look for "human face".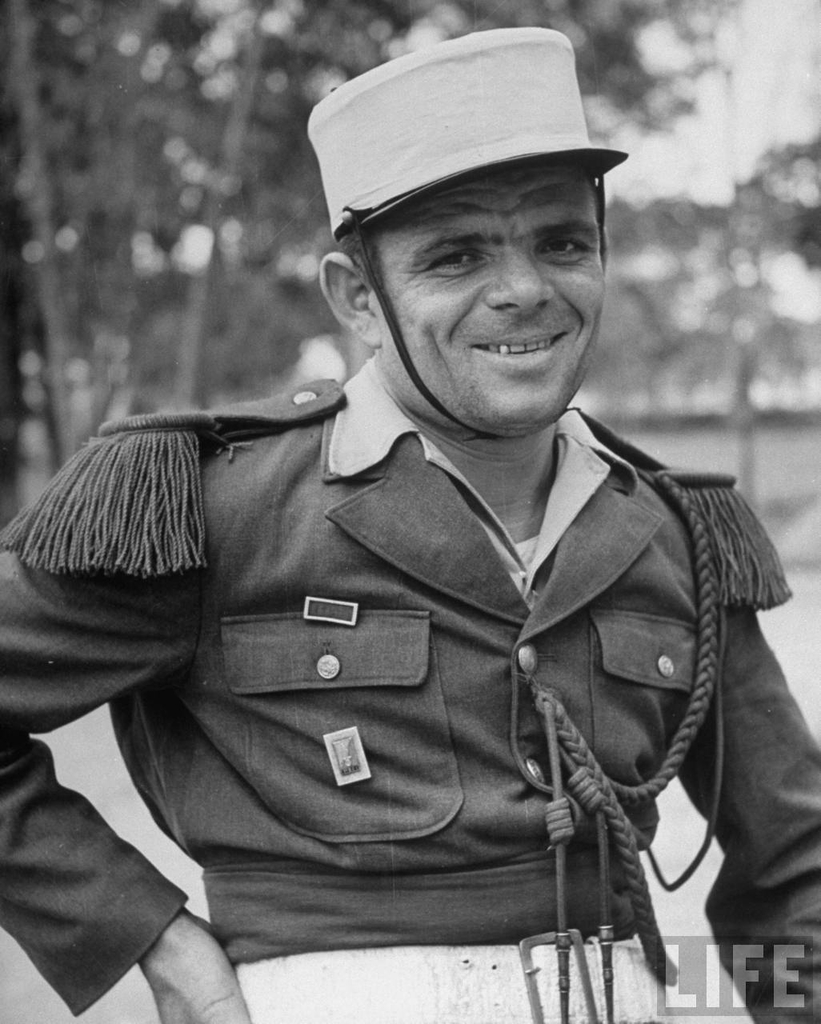
Found: [left=378, top=166, right=607, bottom=440].
